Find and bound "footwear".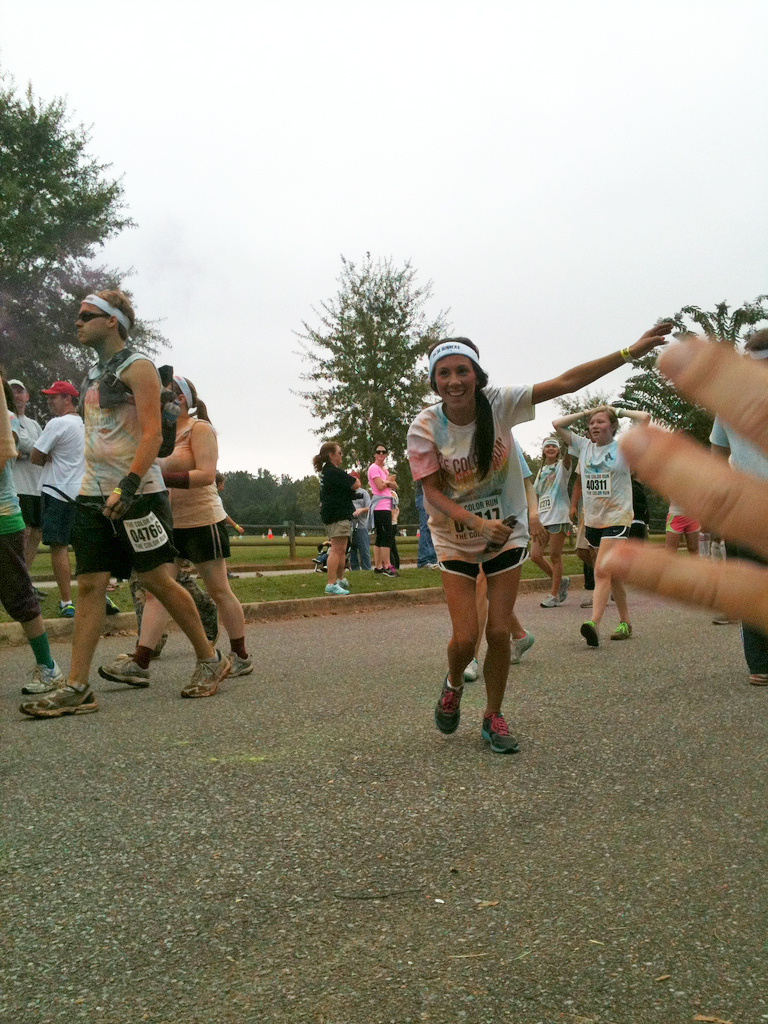
Bound: [749, 673, 767, 684].
